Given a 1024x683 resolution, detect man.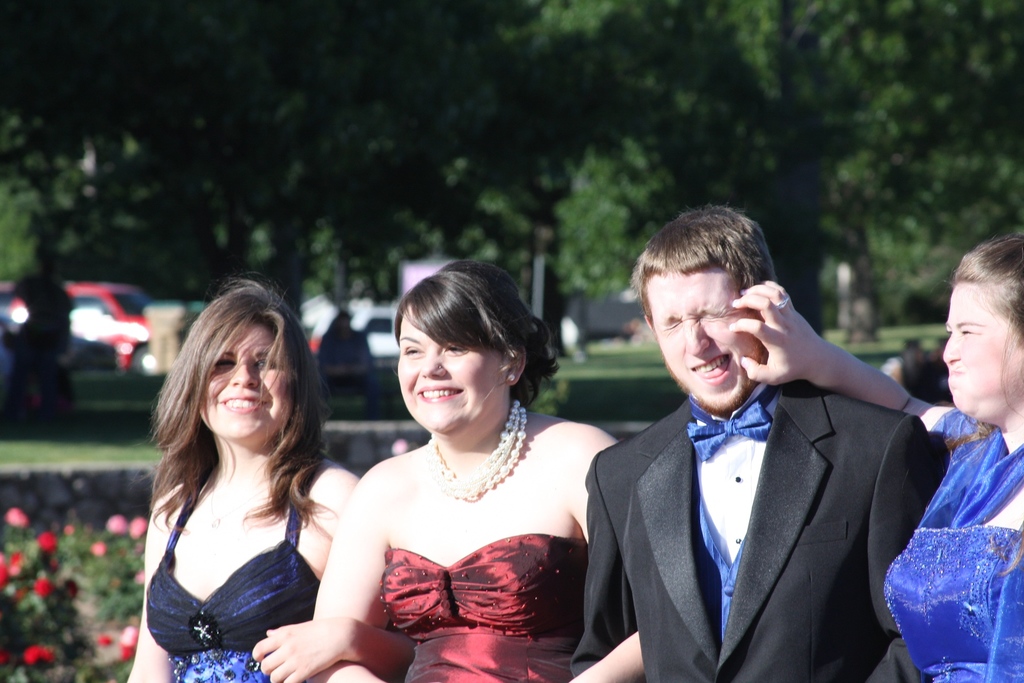
(139,448,339,682).
